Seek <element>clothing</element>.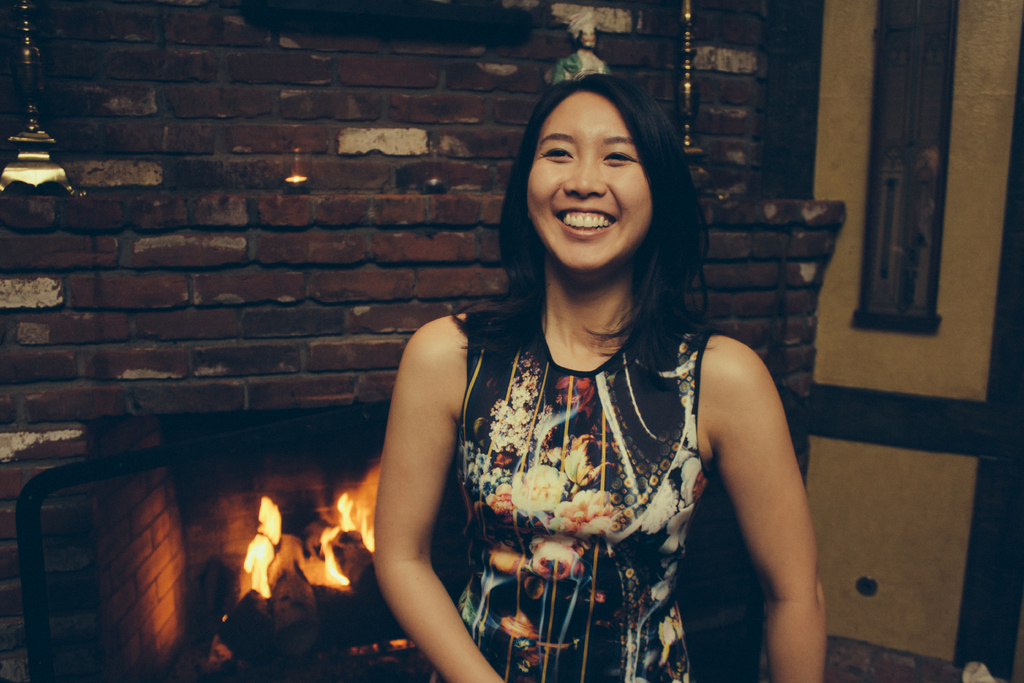
bbox=(429, 312, 710, 682).
